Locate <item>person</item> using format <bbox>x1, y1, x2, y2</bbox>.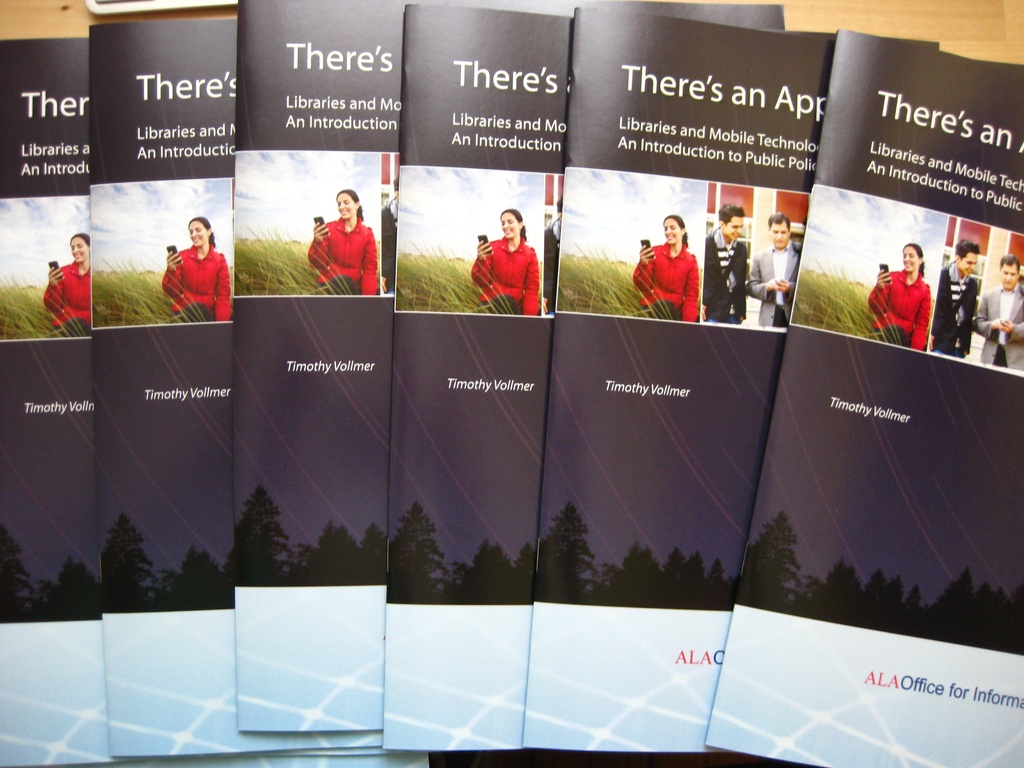
<bbox>631, 218, 698, 324</bbox>.
